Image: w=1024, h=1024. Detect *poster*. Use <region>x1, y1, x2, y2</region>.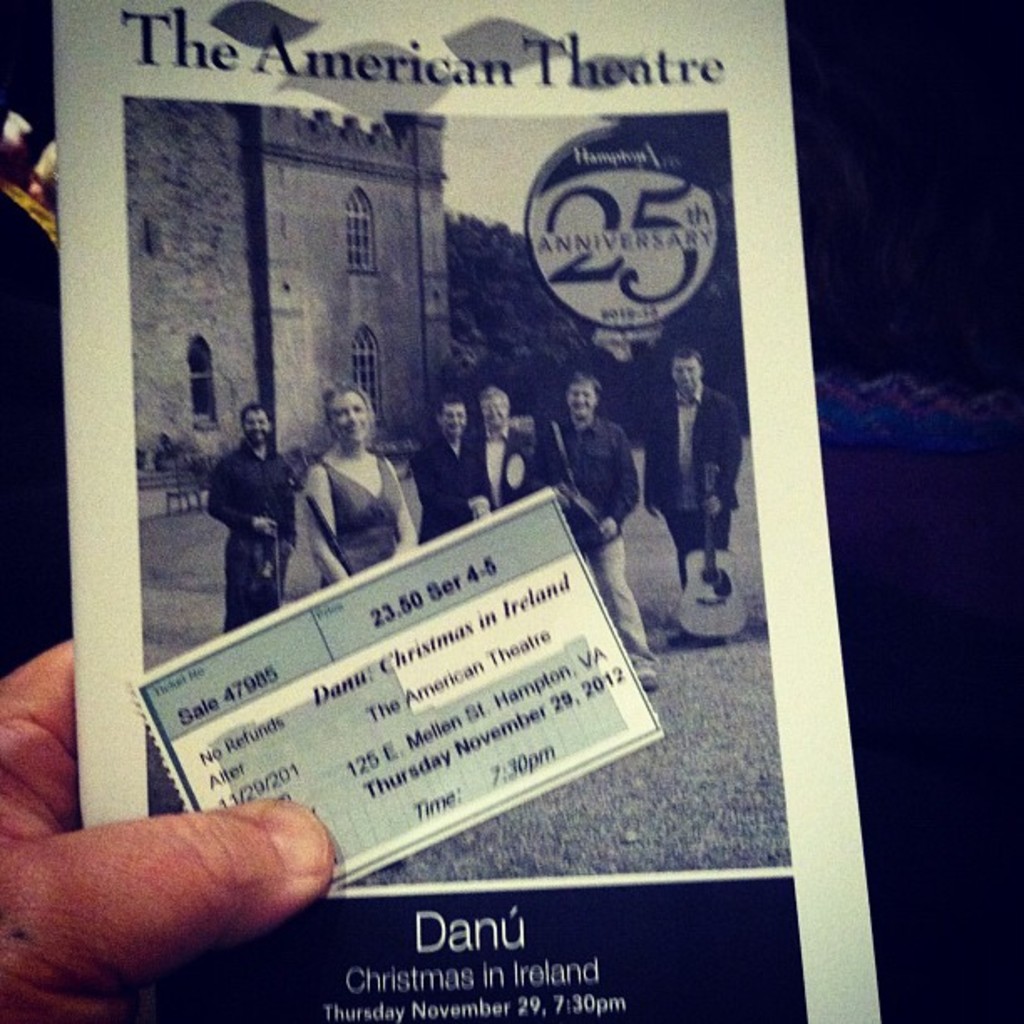
<region>49, 0, 885, 1022</region>.
